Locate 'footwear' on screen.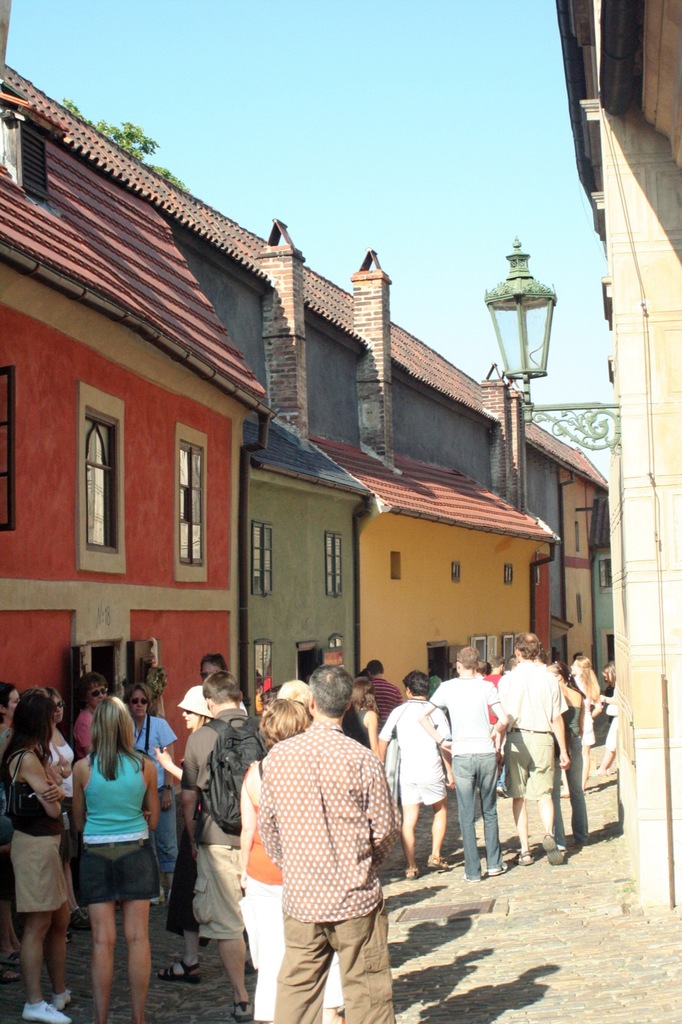
On screen at select_region(230, 1004, 253, 1019).
